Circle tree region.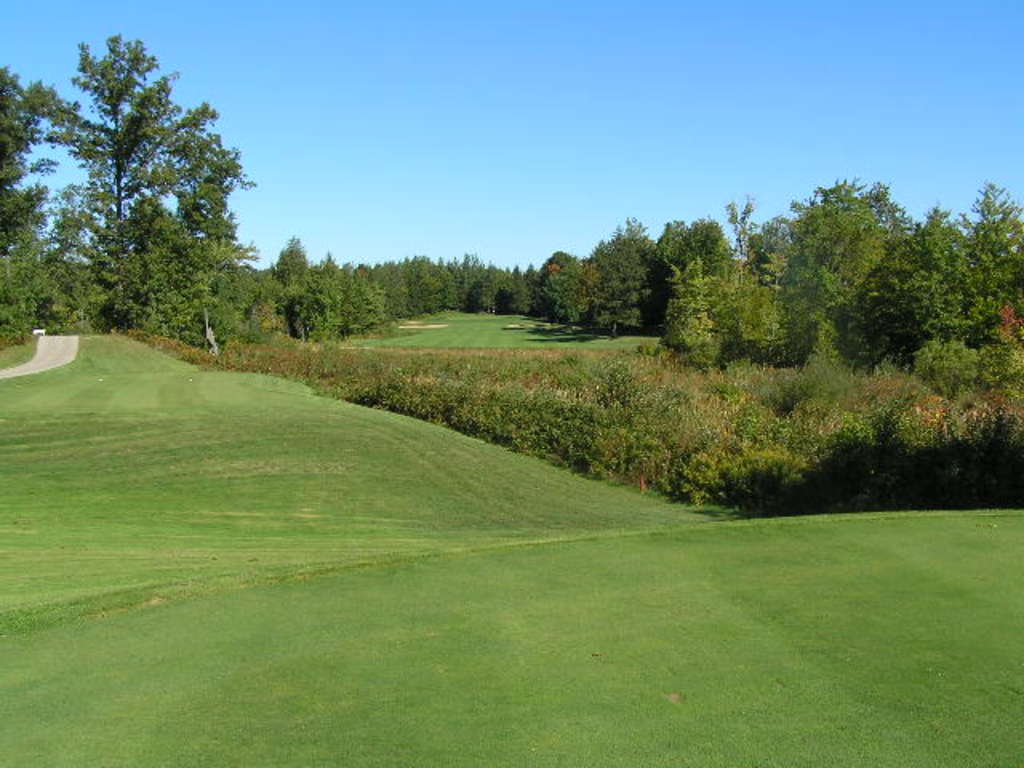
Region: locate(0, 216, 98, 349).
